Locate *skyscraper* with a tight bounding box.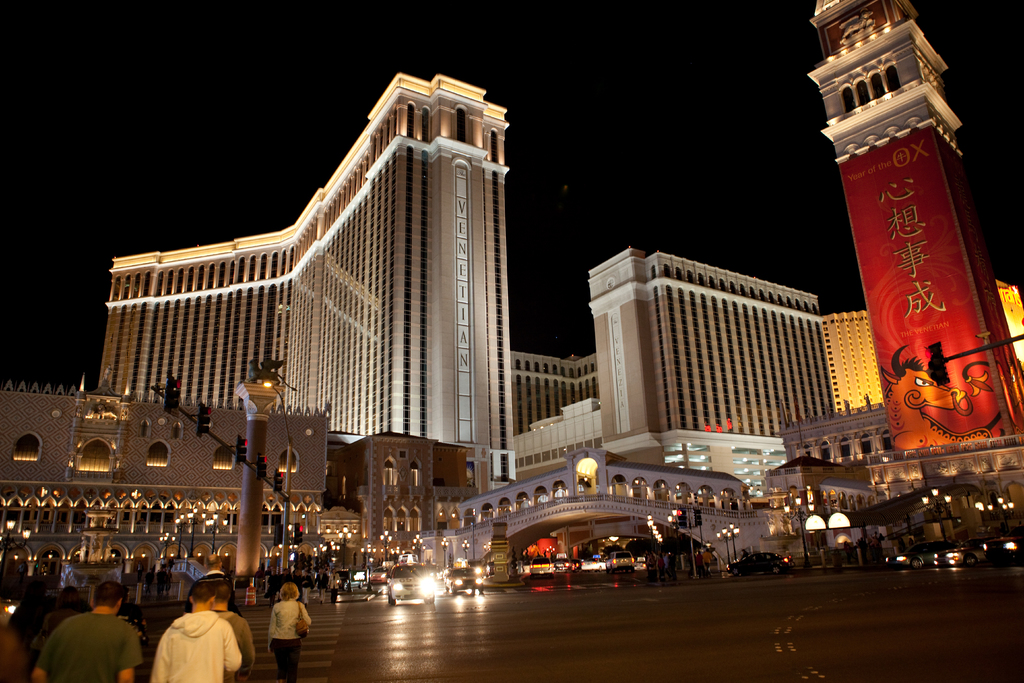
l=804, t=0, r=1023, b=462.
